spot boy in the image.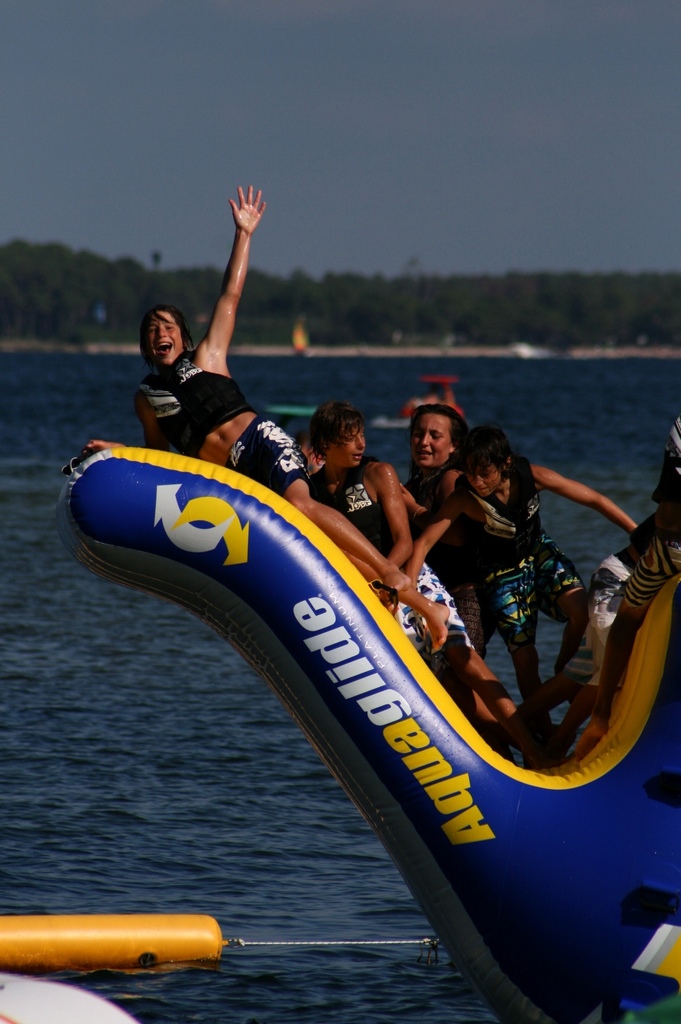
boy found at x1=409, y1=420, x2=642, y2=753.
